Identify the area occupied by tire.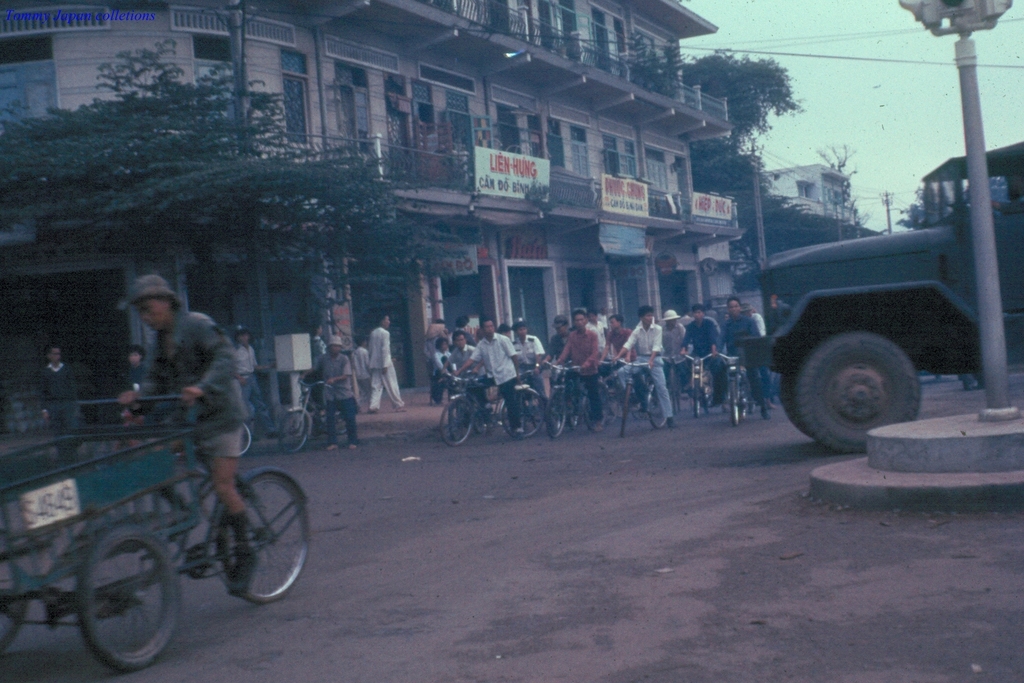
Area: 621 382 631 436.
